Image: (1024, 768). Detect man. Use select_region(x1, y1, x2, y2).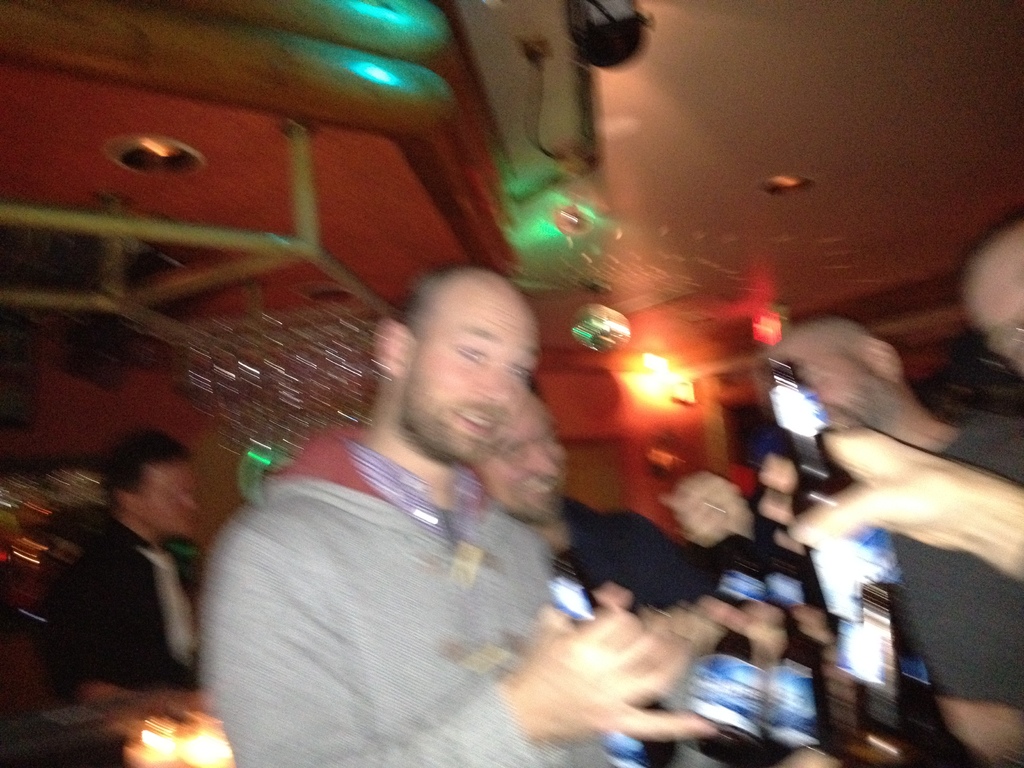
select_region(196, 249, 629, 749).
